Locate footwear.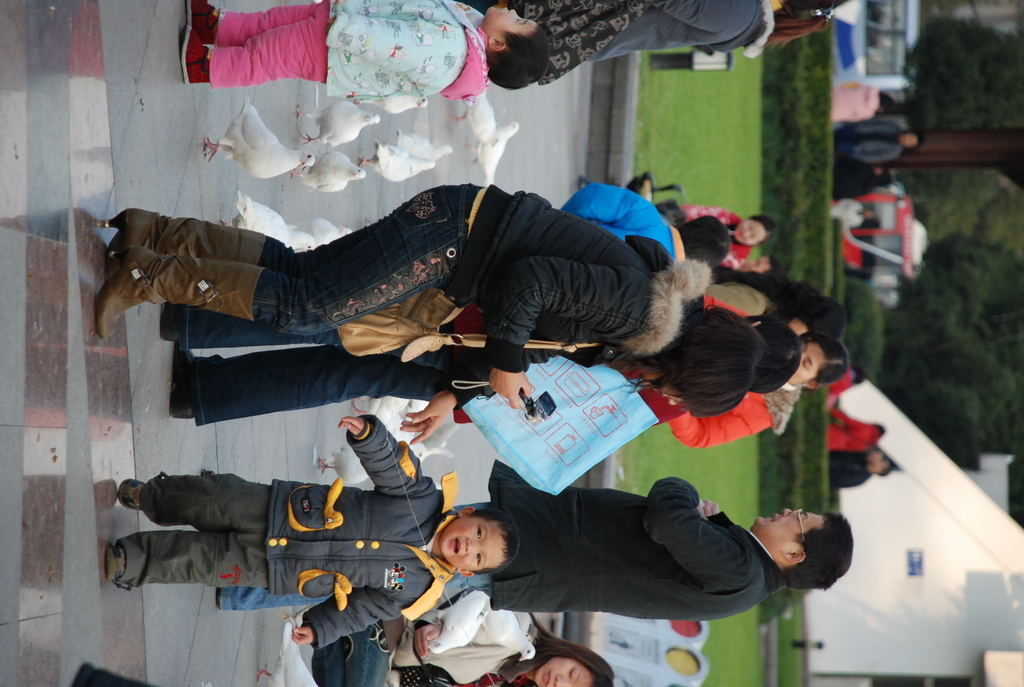
Bounding box: 118,480,145,507.
